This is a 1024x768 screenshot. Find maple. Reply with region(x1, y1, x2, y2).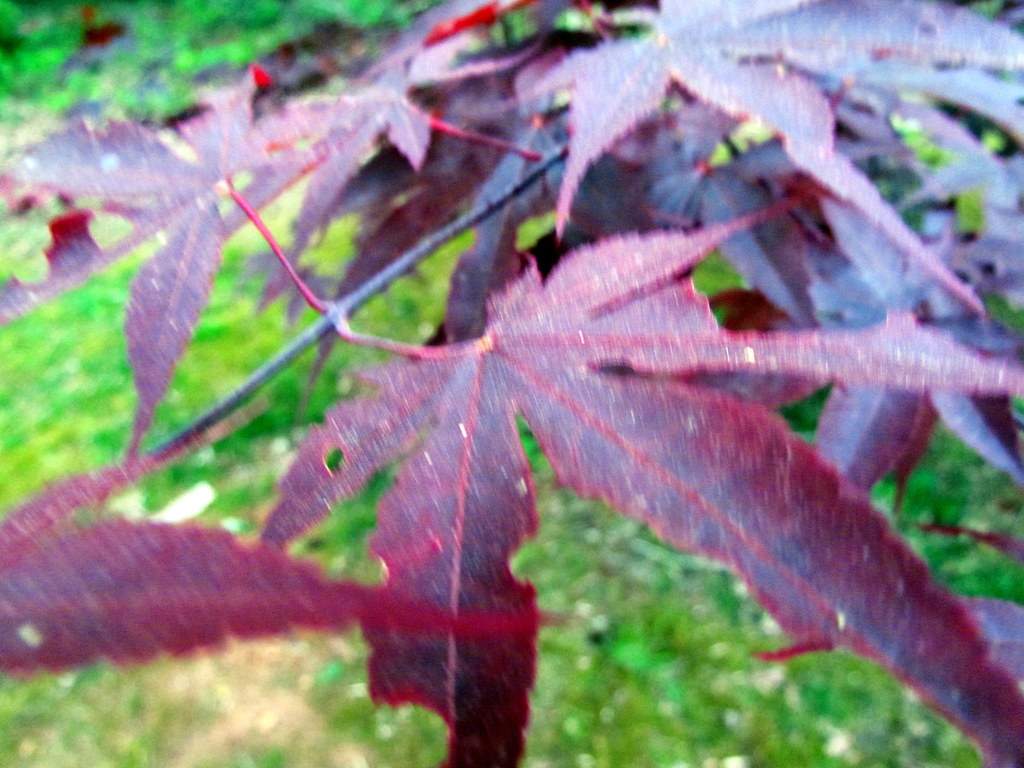
region(97, 38, 1023, 701).
